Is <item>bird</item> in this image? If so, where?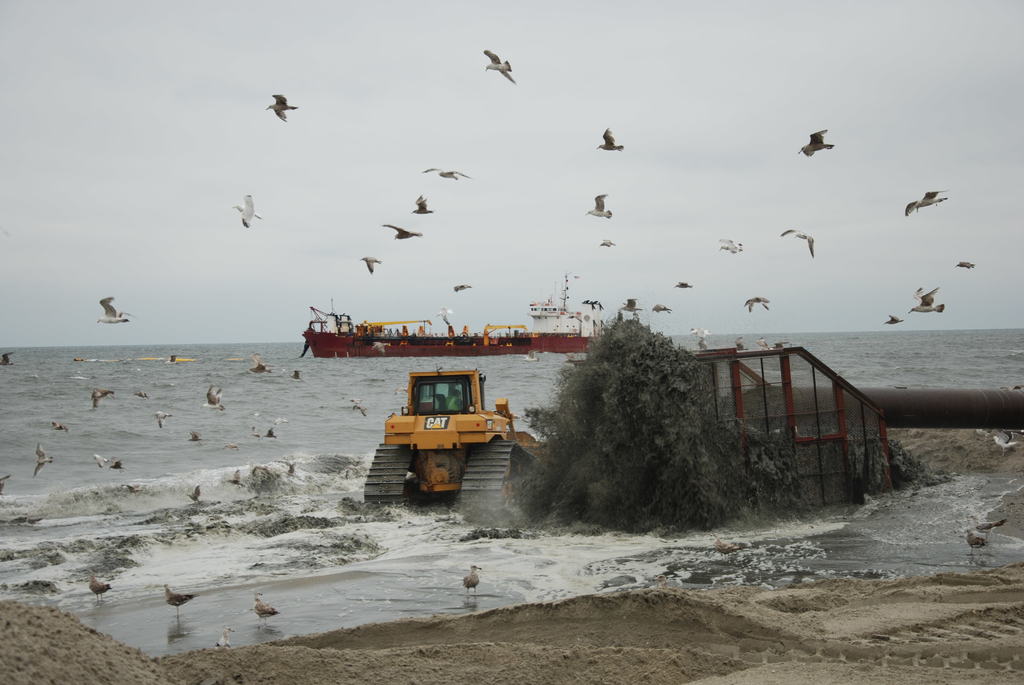
Yes, at {"x1": 230, "y1": 468, "x2": 246, "y2": 486}.
